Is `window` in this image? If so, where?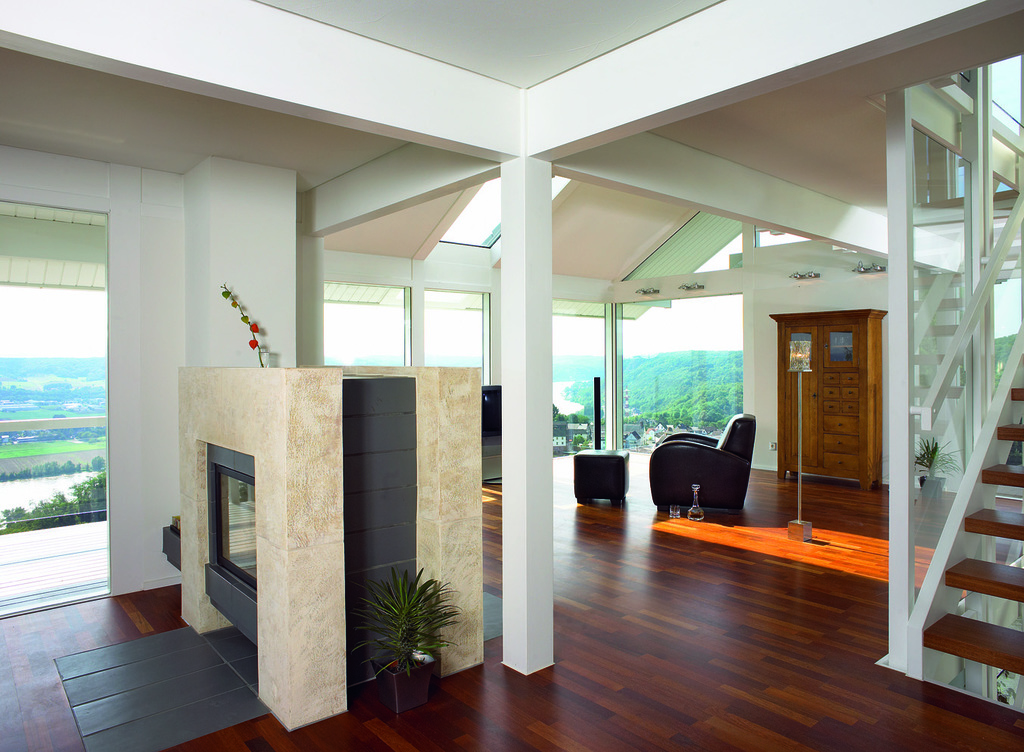
Yes, at [322,275,412,362].
